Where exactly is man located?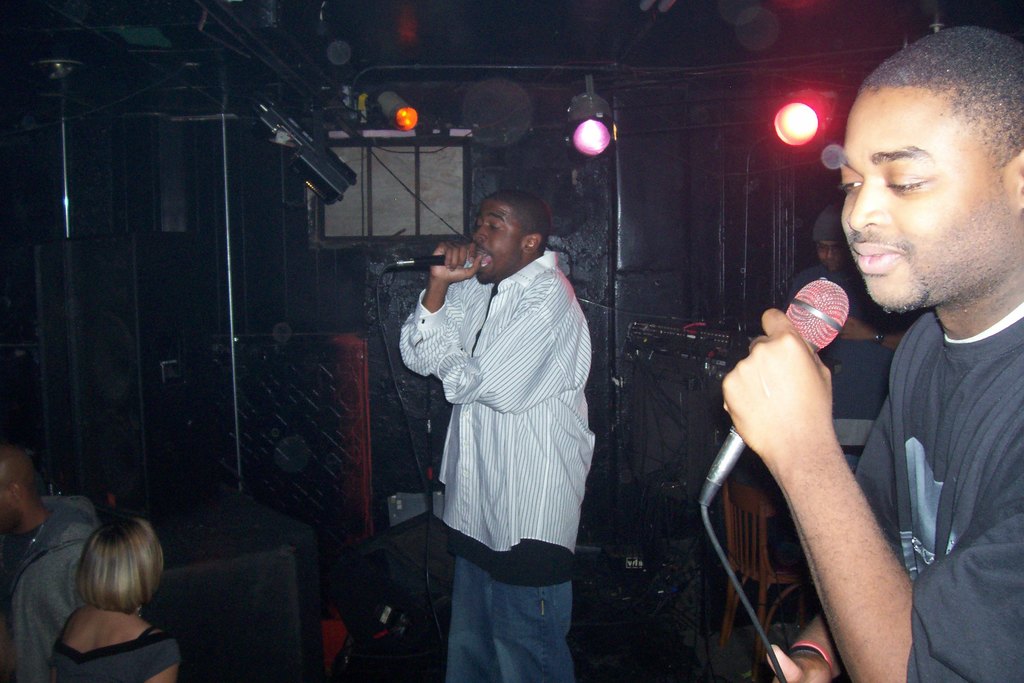
Its bounding box is <box>0,443,107,682</box>.
